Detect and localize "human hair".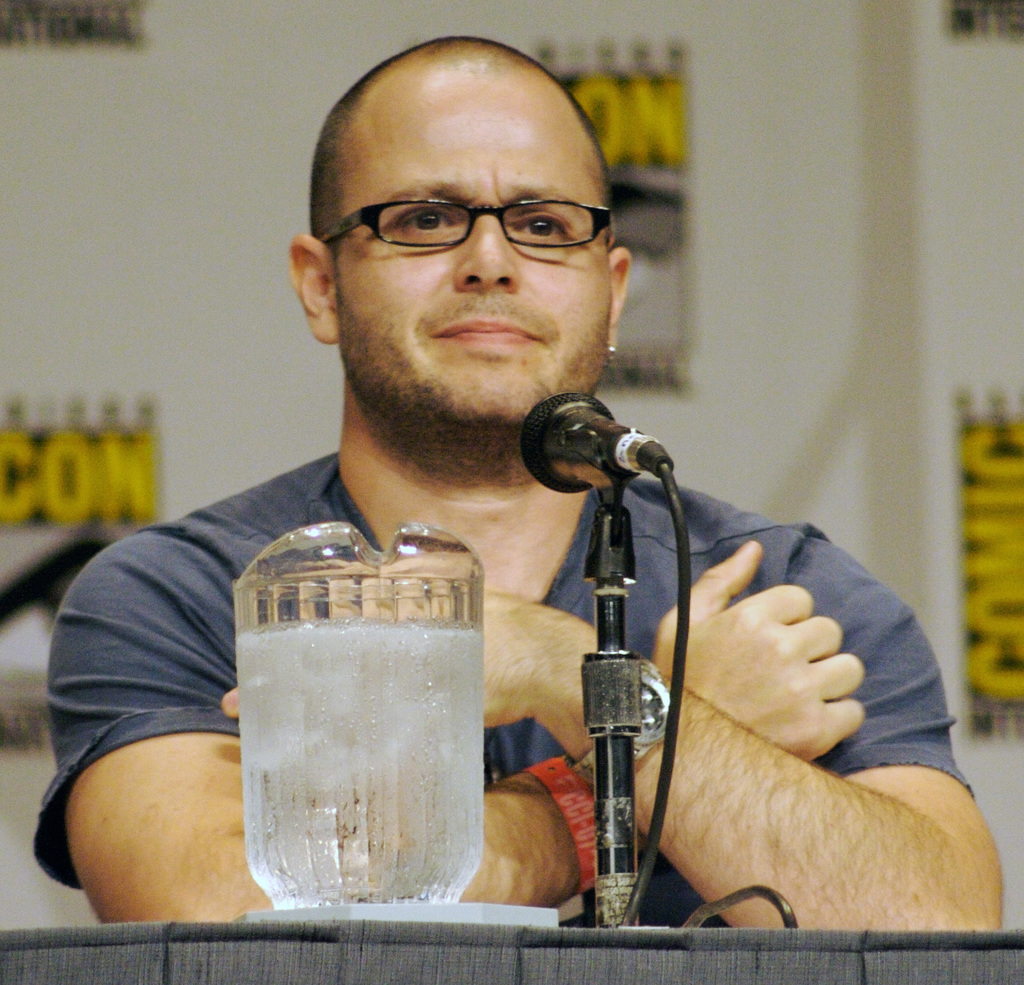
Localized at 300 47 583 281.
